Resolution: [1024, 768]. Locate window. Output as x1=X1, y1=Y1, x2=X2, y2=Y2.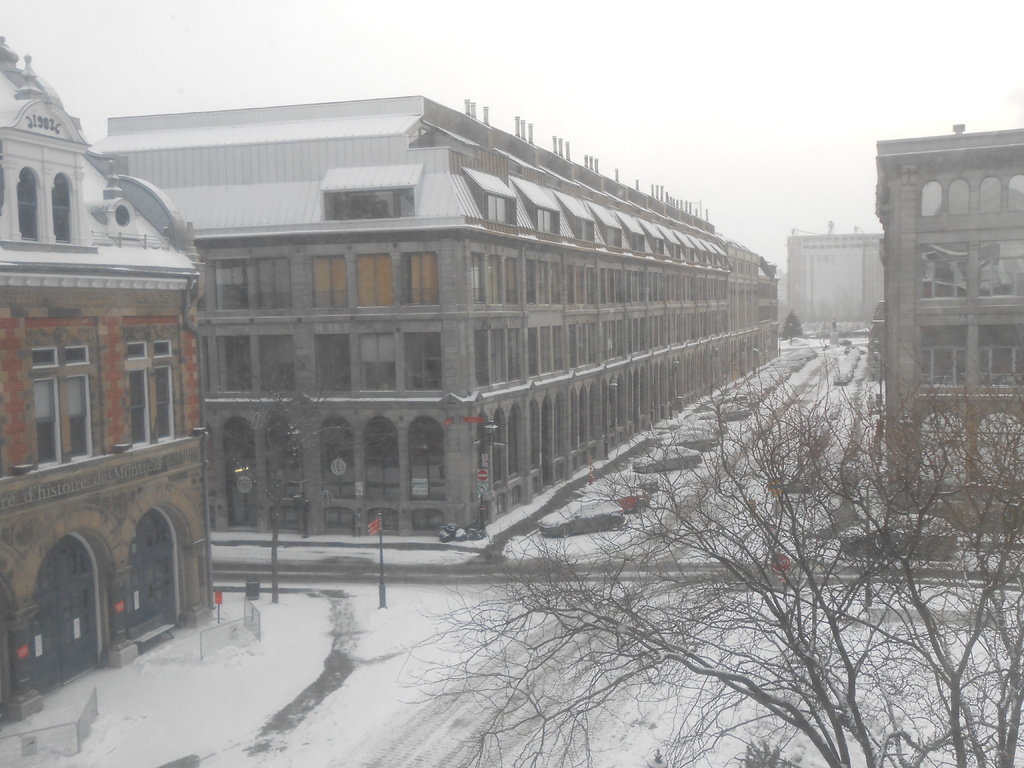
x1=124, y1=337, x2=177, y2=443.
